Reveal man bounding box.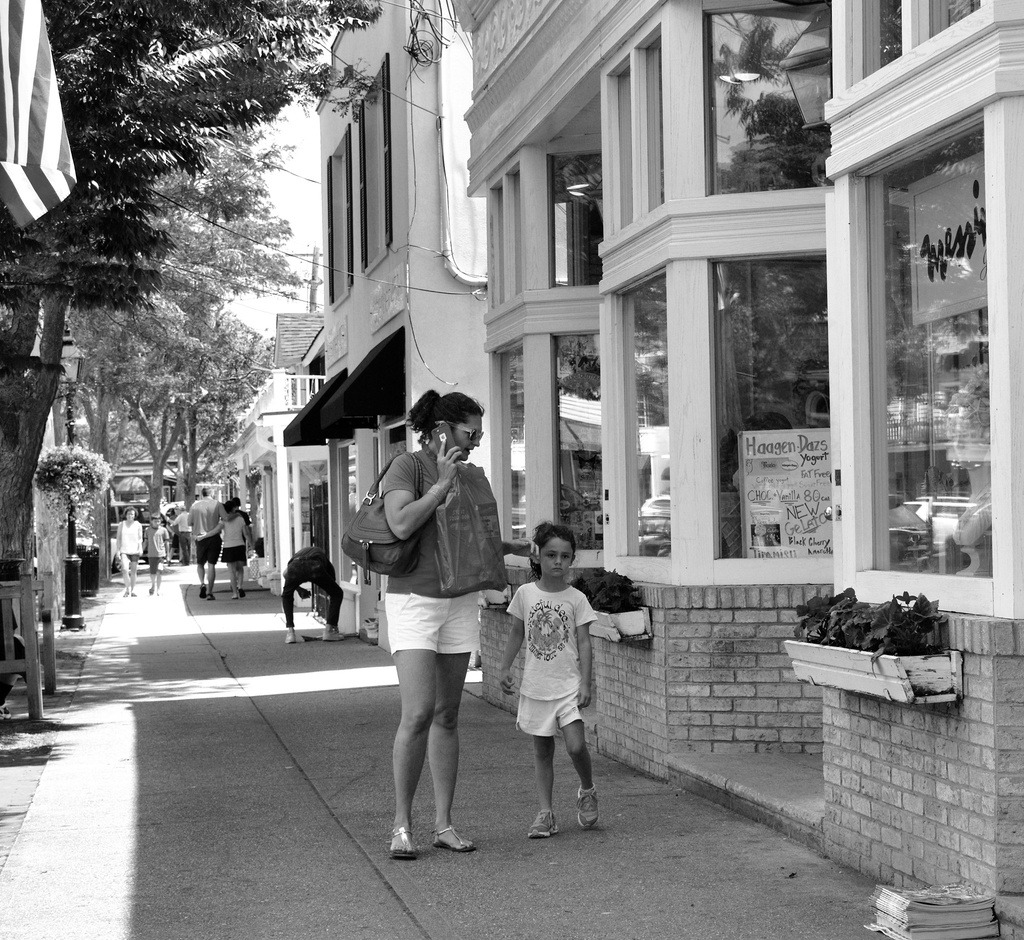
Revealed: left=159, top=495, right=195, bottom=561.
